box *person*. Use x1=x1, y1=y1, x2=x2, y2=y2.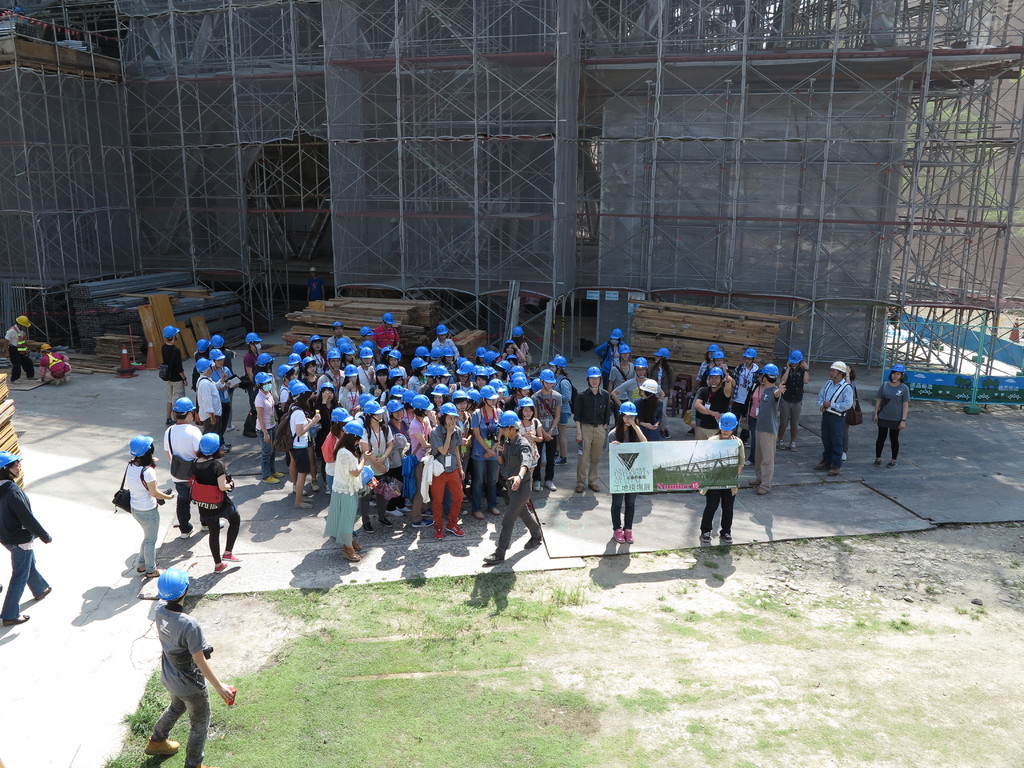
x1=694, y1=344, x2=717, y2=392.
